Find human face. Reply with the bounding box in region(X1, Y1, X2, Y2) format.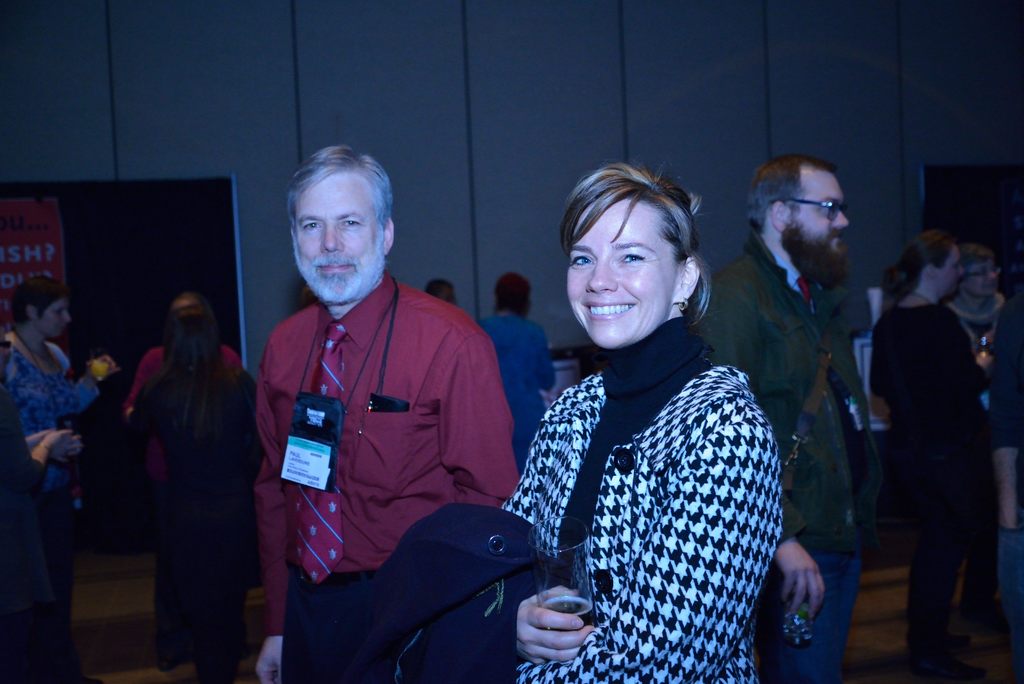
region(568, 199, 676, 348).
